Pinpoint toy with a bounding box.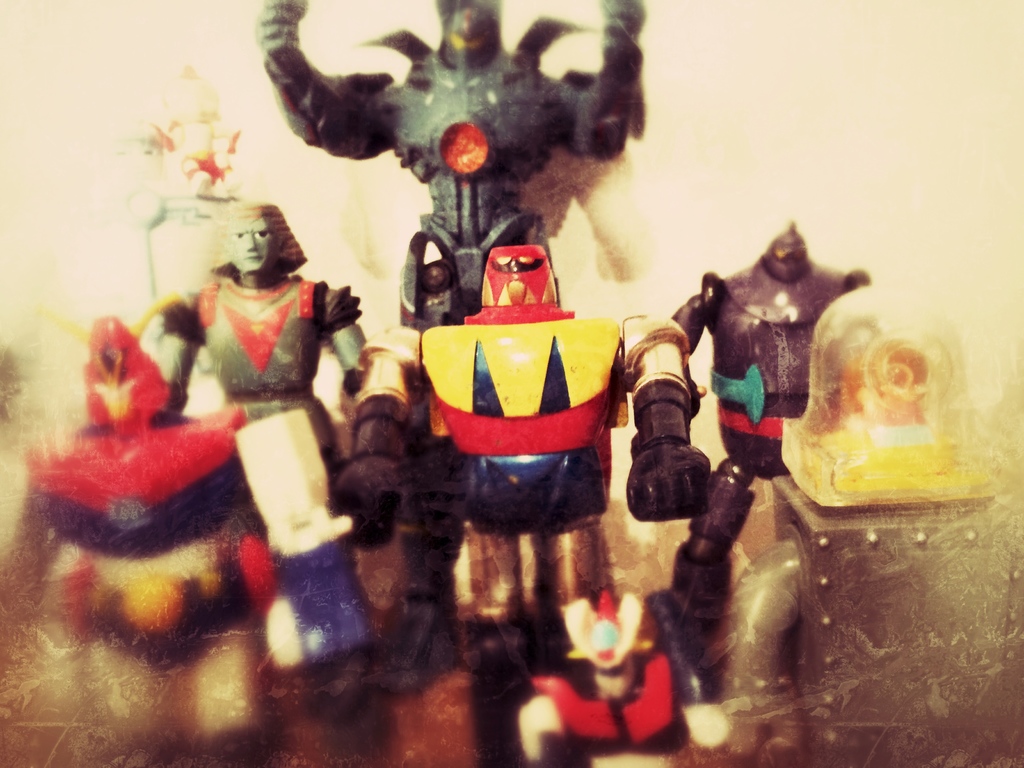
(x1=254, y1=0, x2=657, y2=350).
